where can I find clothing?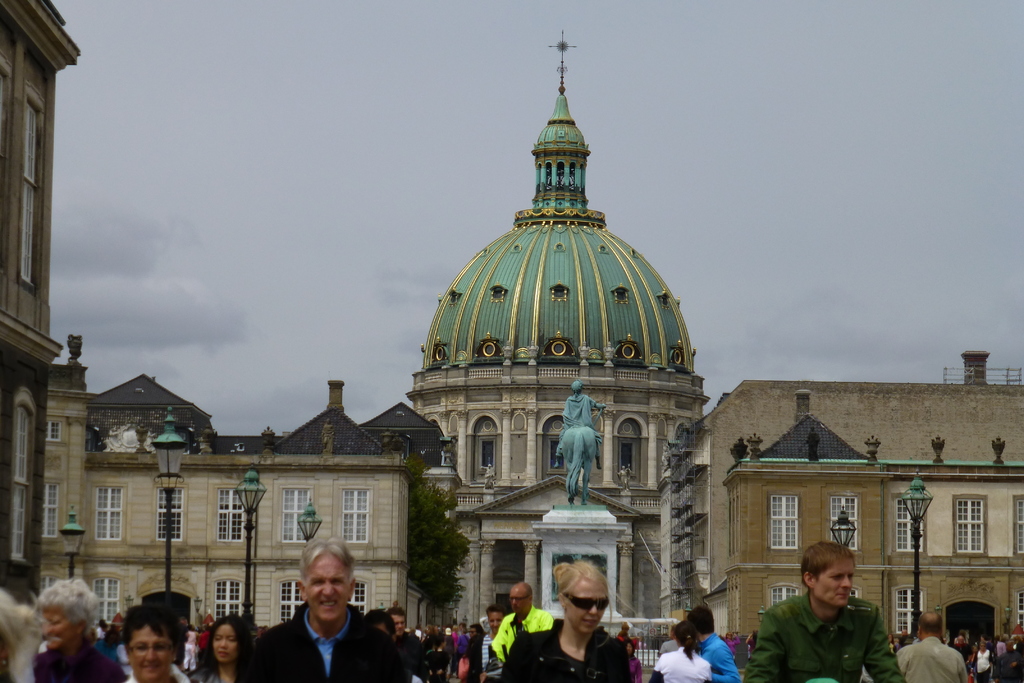
You can find it at 1000,651,1023,681.
